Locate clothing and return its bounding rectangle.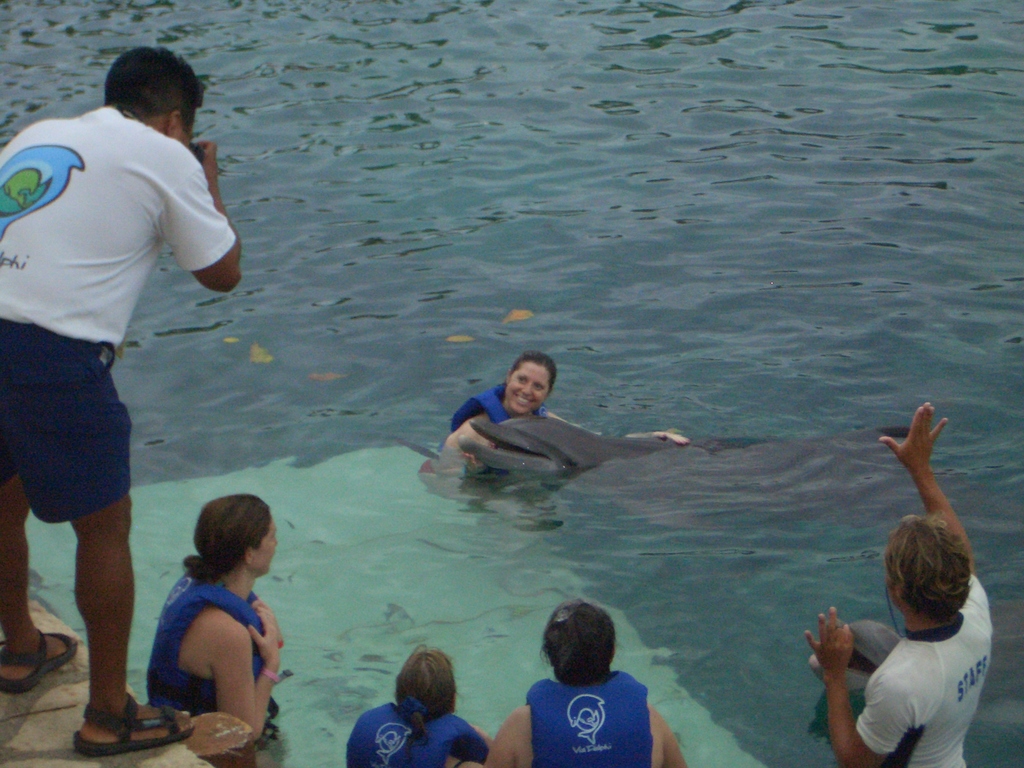
[left=0, top=97, right=236, bottom=362].
